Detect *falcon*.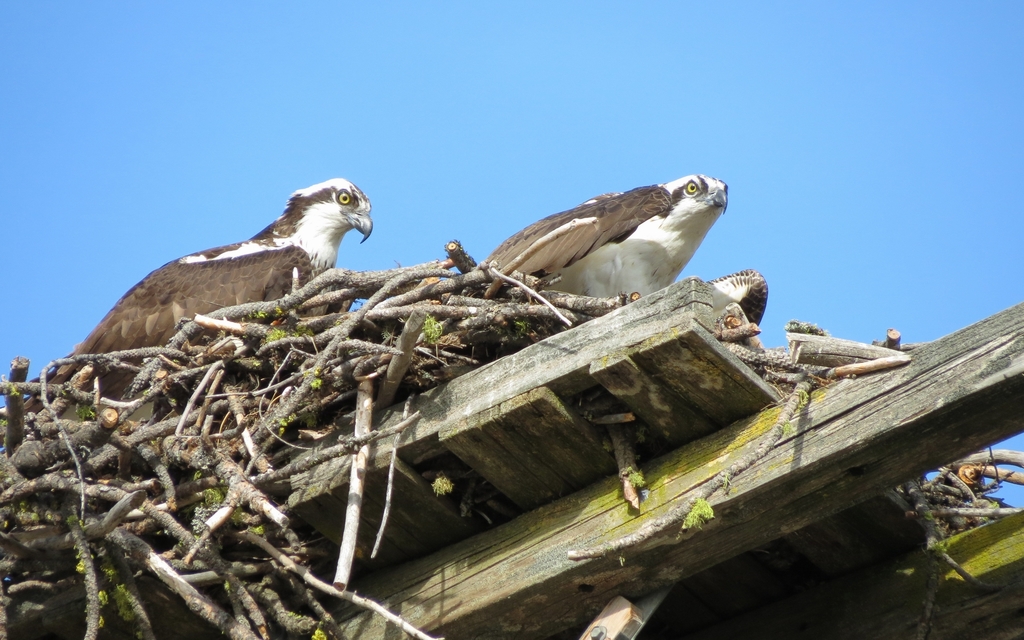
Detected at {"x1": 3, "y1": 173, "x2": 375, "y2": 423}.
